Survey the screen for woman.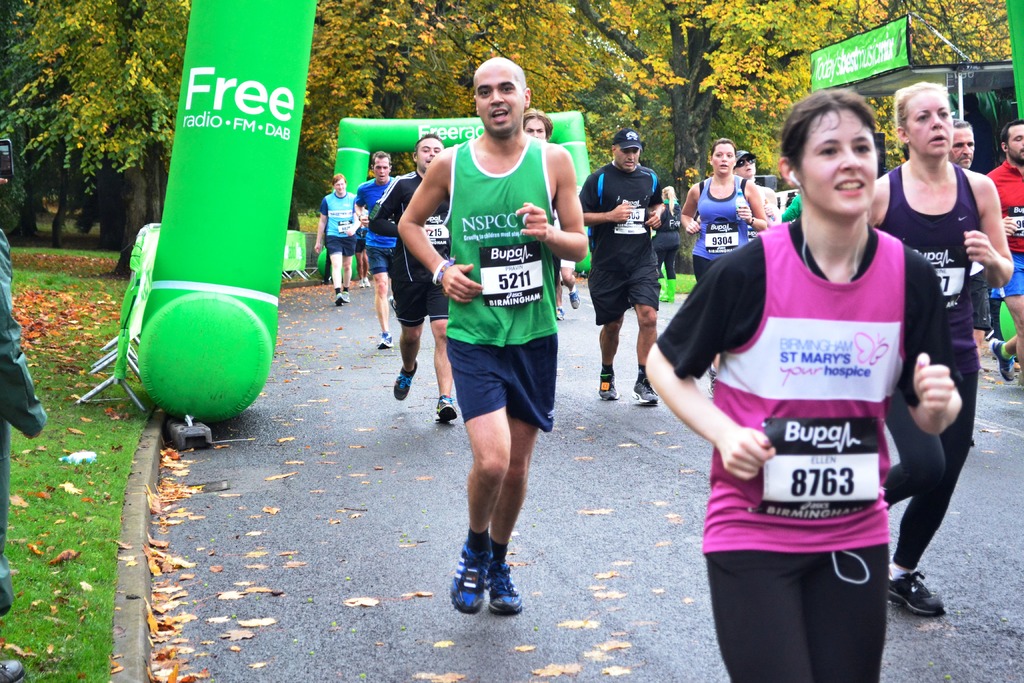
Survey found: x1=666 y1=95 x2=948 y2=675.
